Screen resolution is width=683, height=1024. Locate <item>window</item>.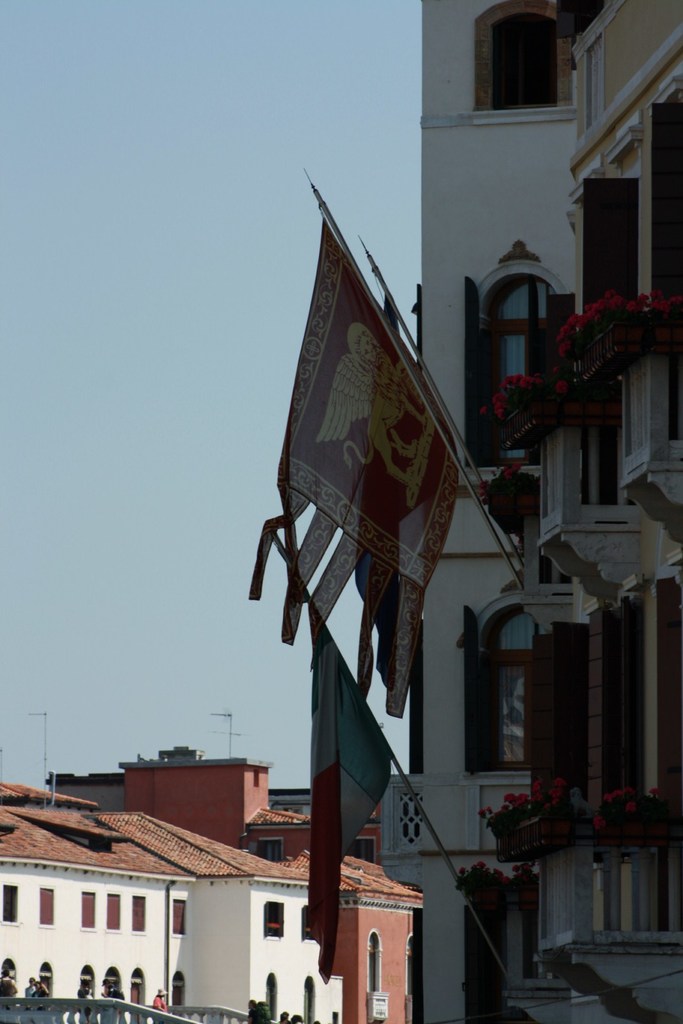
(x1=0, y1=882, x2=22, y2=931).
